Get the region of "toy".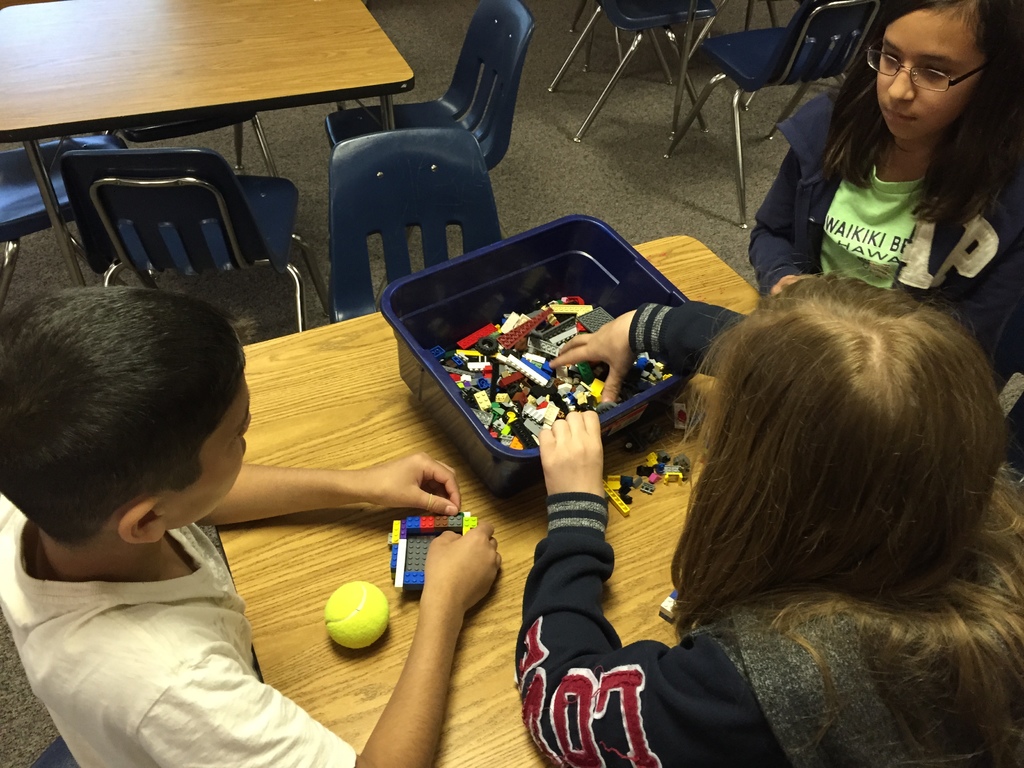
{"left": 659, "top": 590, "right": 675, "bottom": 620}.
